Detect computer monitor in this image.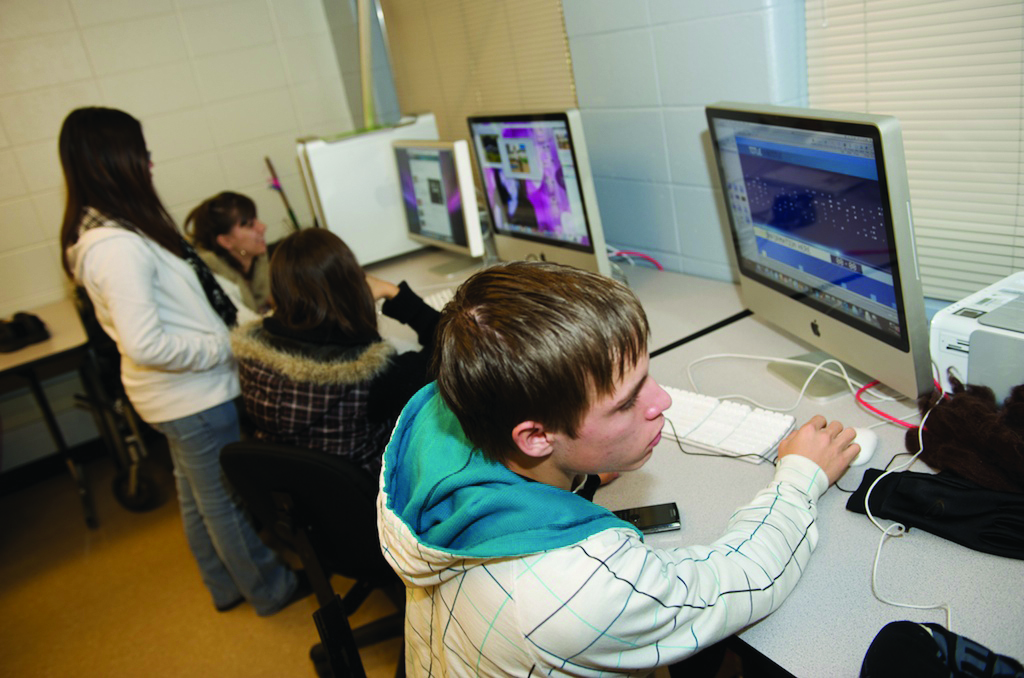
Detection: (x1=718, y1=106, x2=937, y2=370).
